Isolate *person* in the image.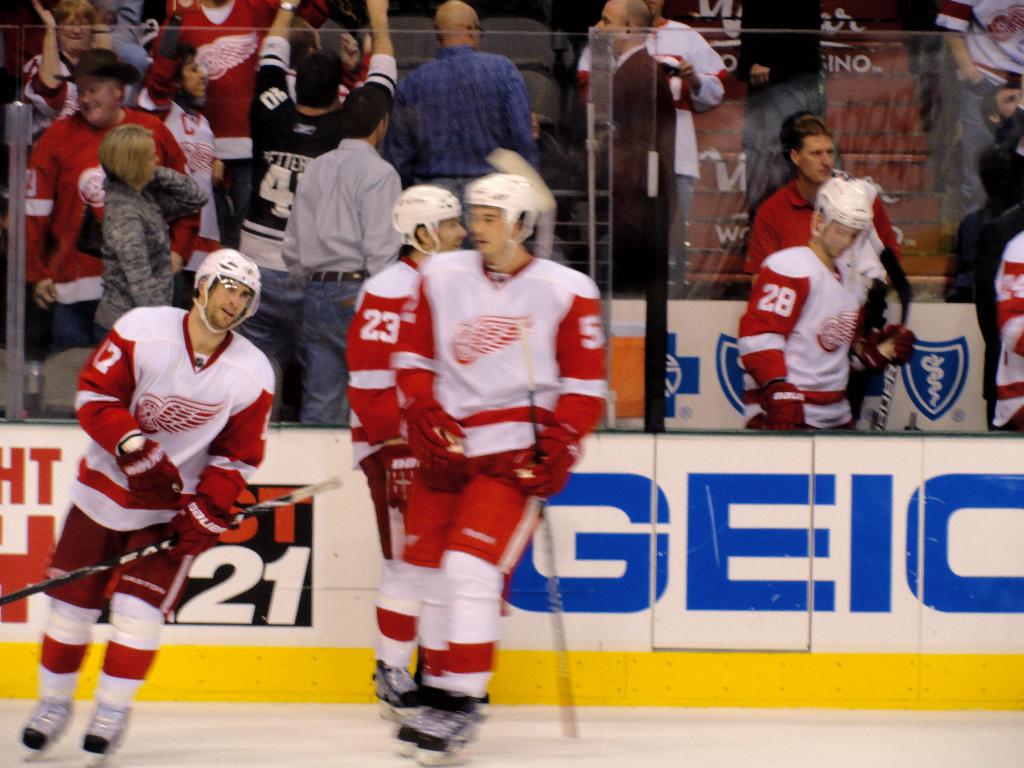
Isolated region: <region>936, 0, 1023, 209</region>.
